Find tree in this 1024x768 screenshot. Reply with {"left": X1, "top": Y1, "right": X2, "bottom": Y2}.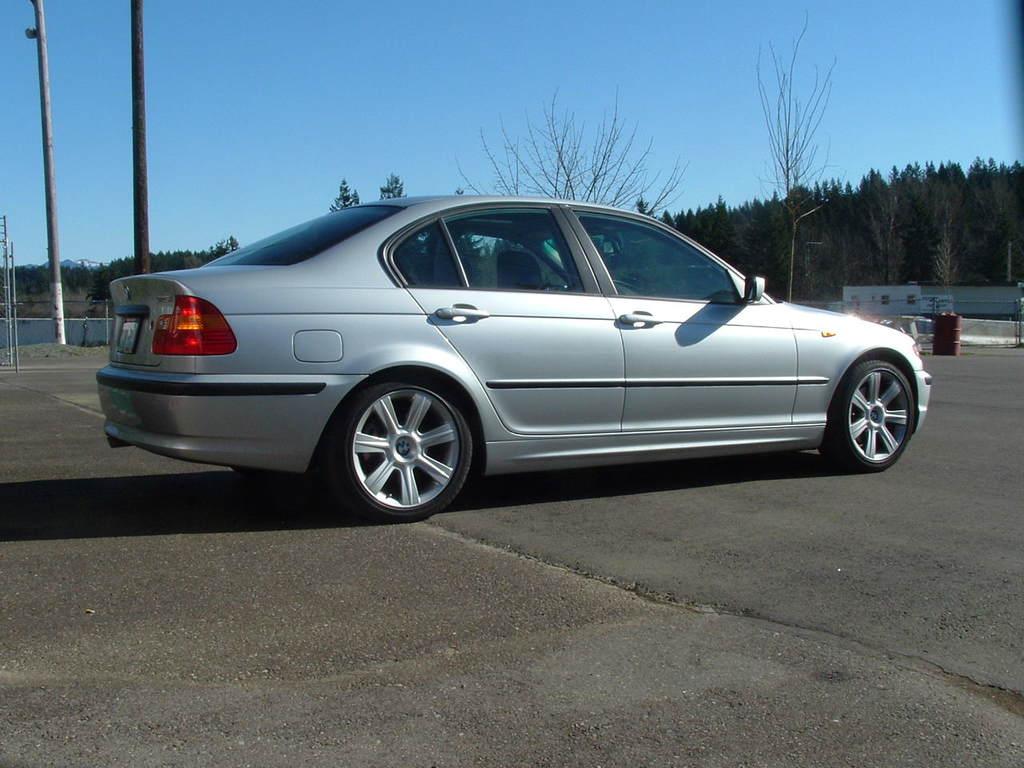
{"left": 331, "top": 176, "right": 361, "bottom": 210}.
